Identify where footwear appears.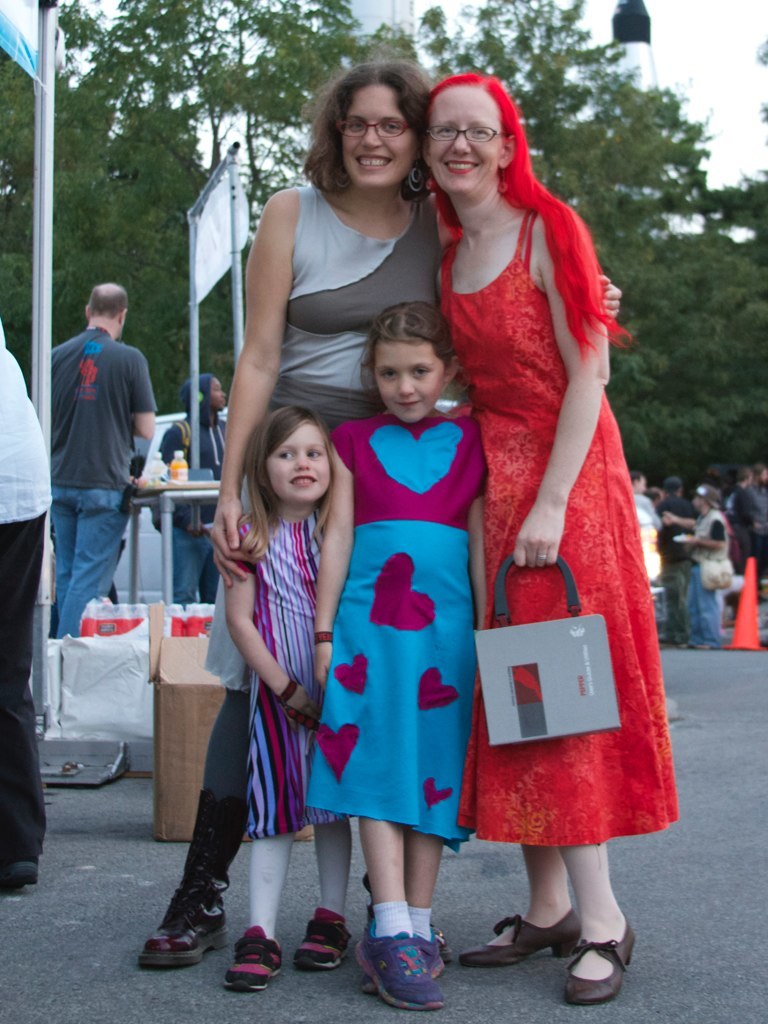
Appears at bbox=[293, 907, 352, 969].
